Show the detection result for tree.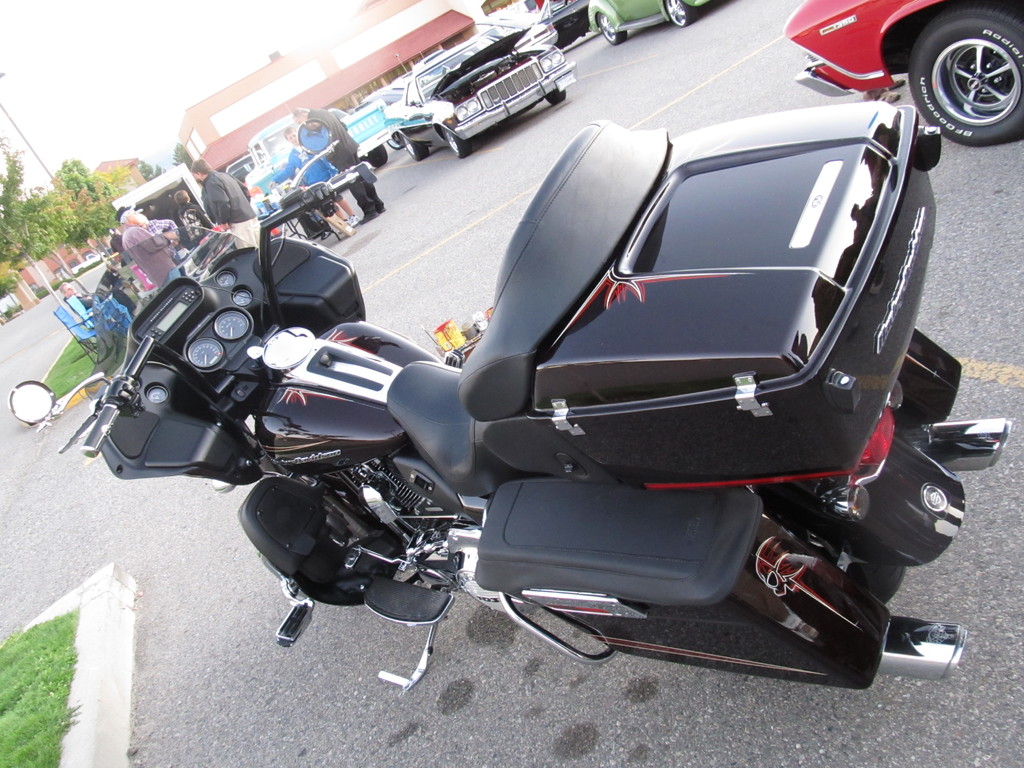
{"left": 172, "top": 143, "right": 193, "bottom": 168}.
